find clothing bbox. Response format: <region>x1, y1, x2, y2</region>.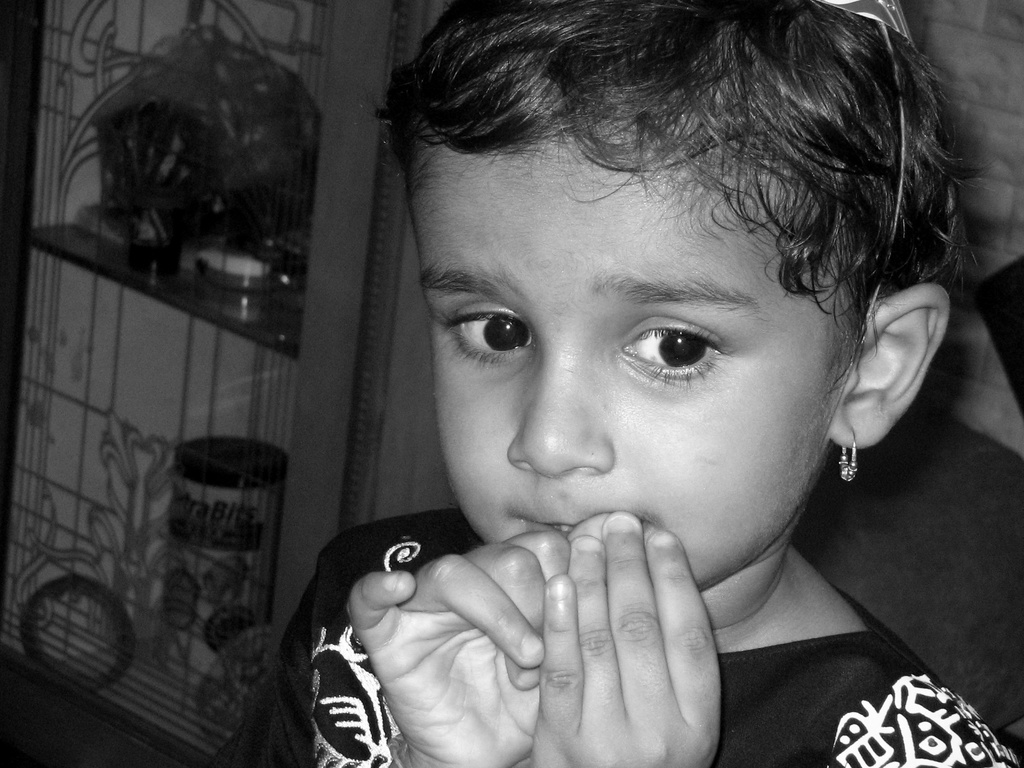
<region>222, 502, 1023, 765</region>.
